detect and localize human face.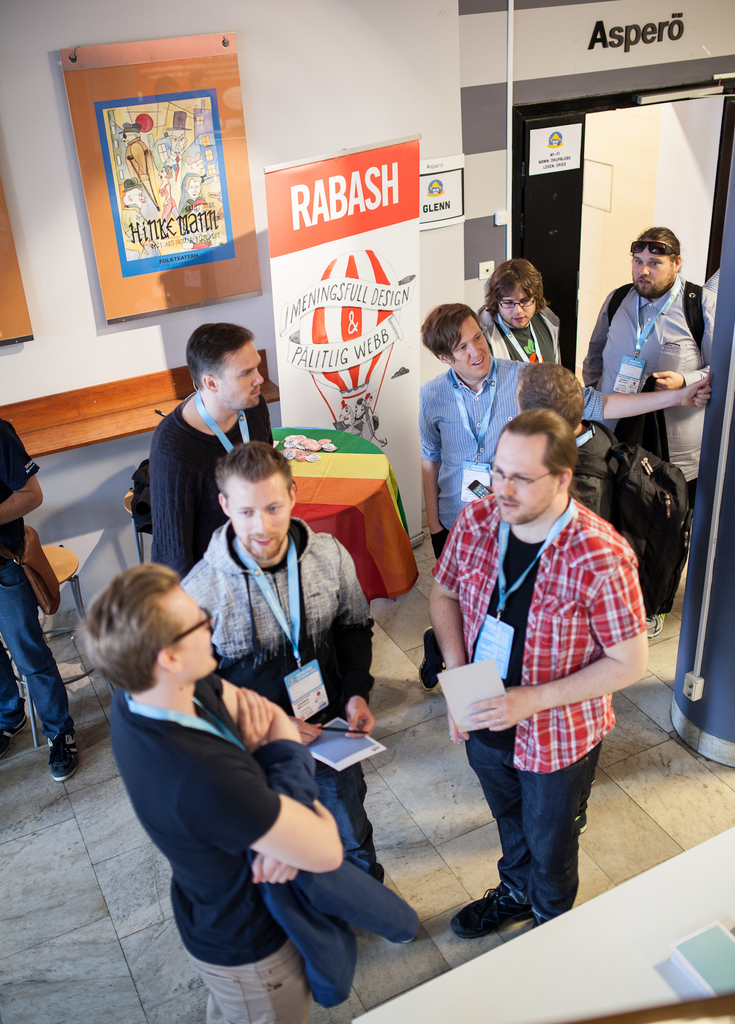
Localized at select_region(173, 583, 220, 679).
